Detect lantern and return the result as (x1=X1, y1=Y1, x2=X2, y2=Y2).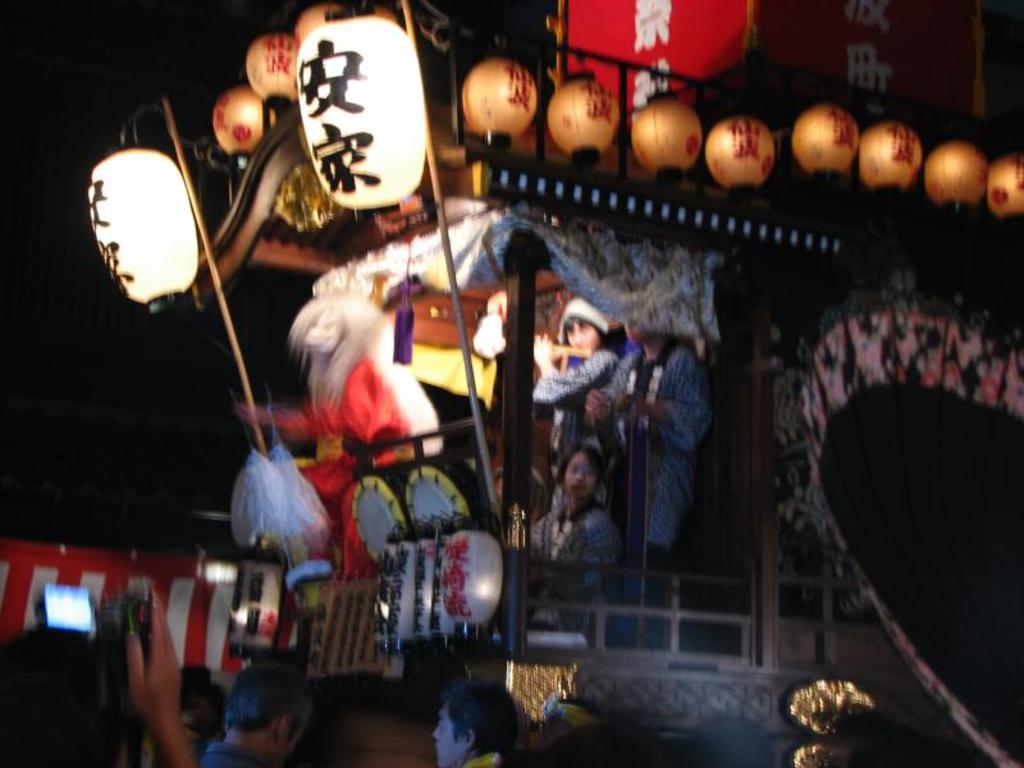
(x1=297, y1=1, x2=426, y2=220).
